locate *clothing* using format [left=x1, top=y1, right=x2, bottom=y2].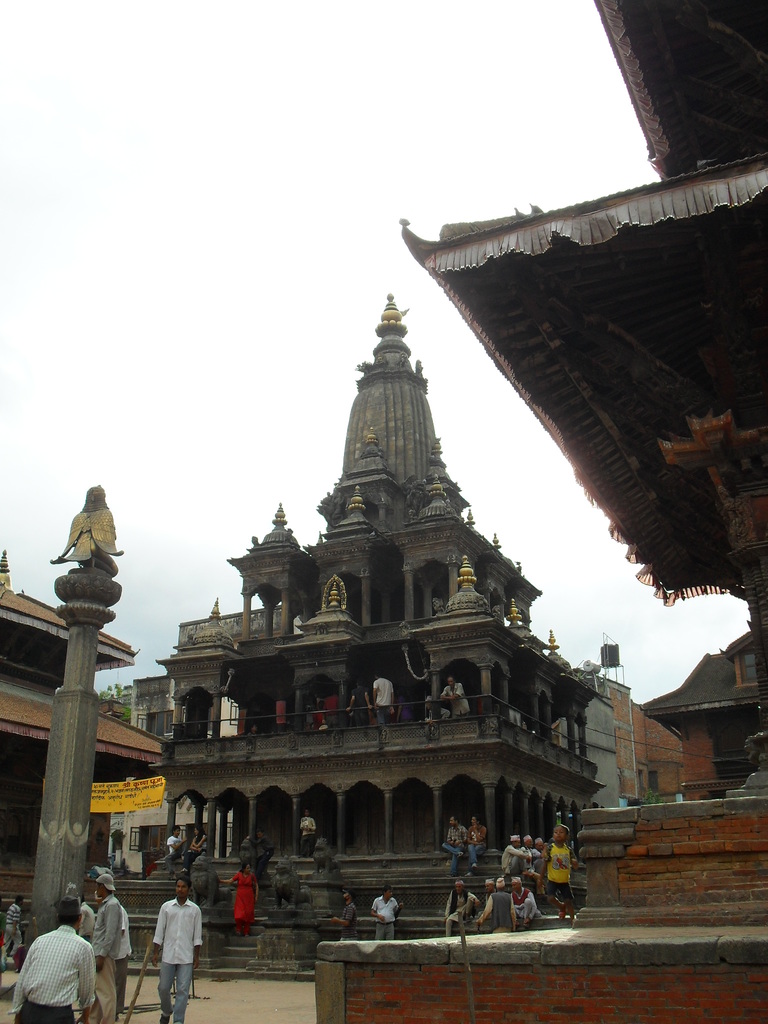
[left=447, top=817, right=465, bottom=858].
